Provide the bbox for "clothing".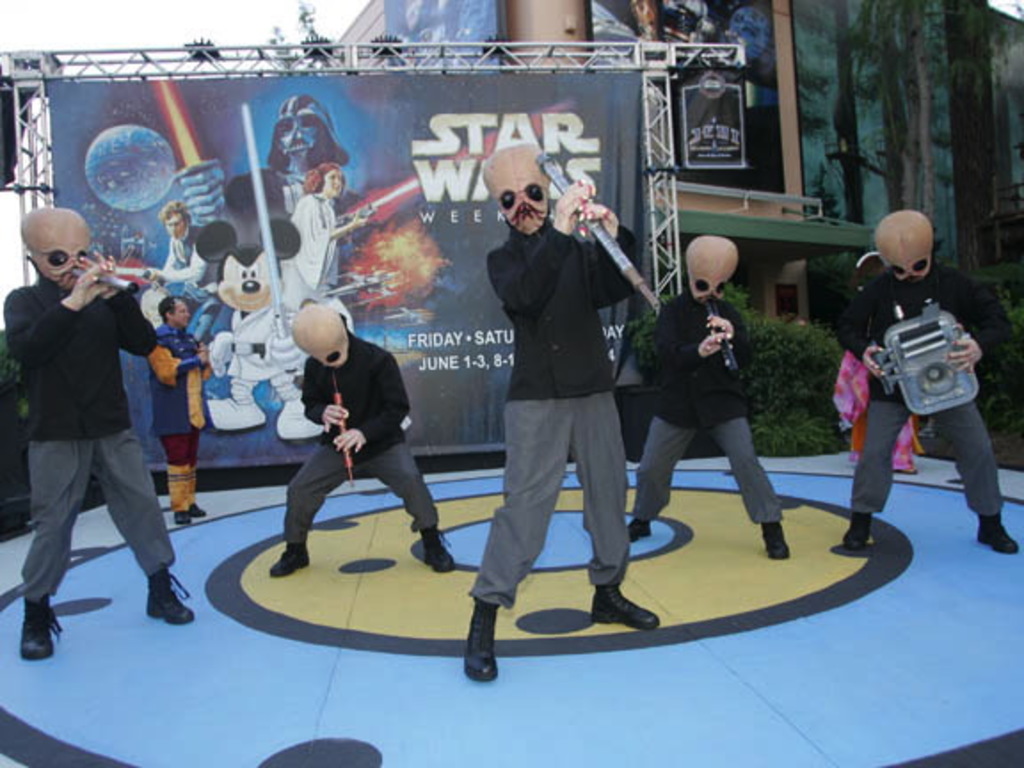
l=281, t=322, r=441, b=549.
